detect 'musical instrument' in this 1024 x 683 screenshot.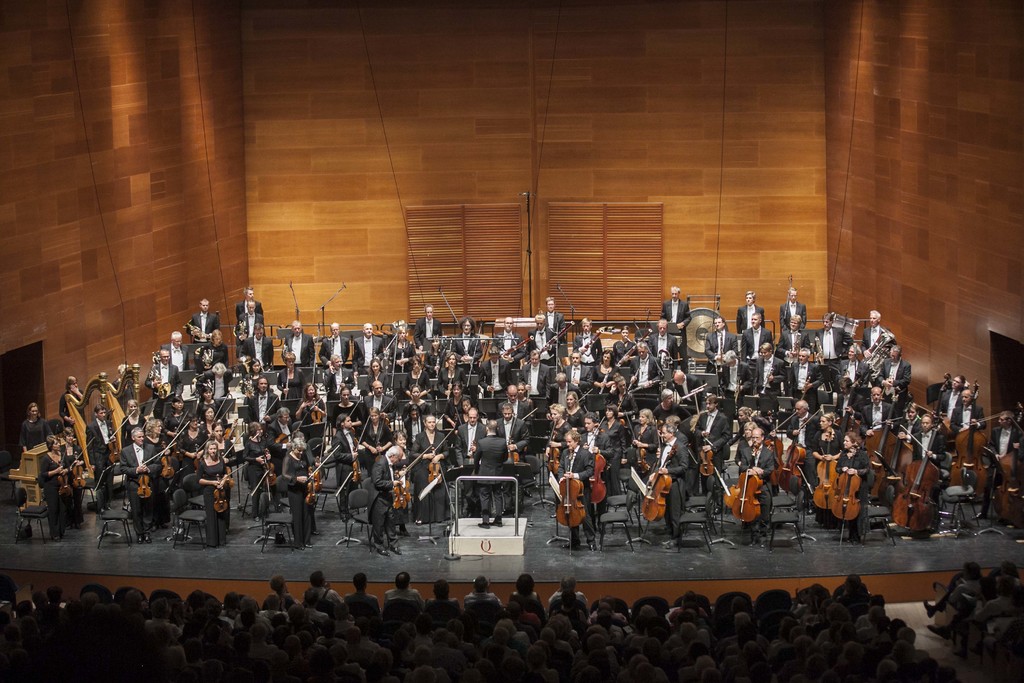
Detection: [628, 366, 660, 394].
